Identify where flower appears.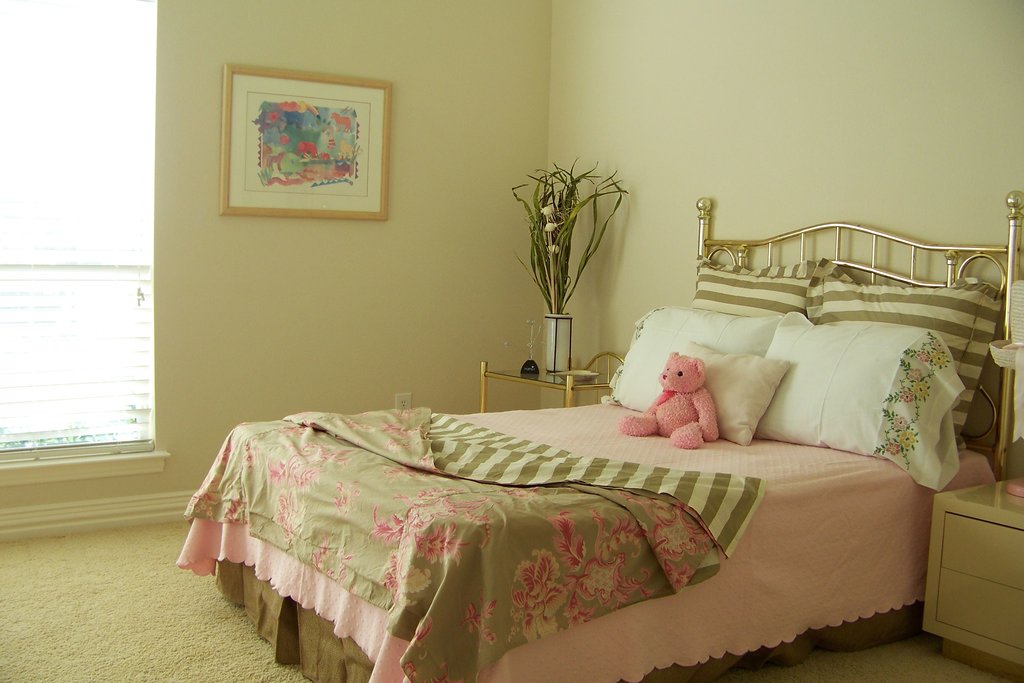
Appears at l=900, t=431, r=915, b=447.
